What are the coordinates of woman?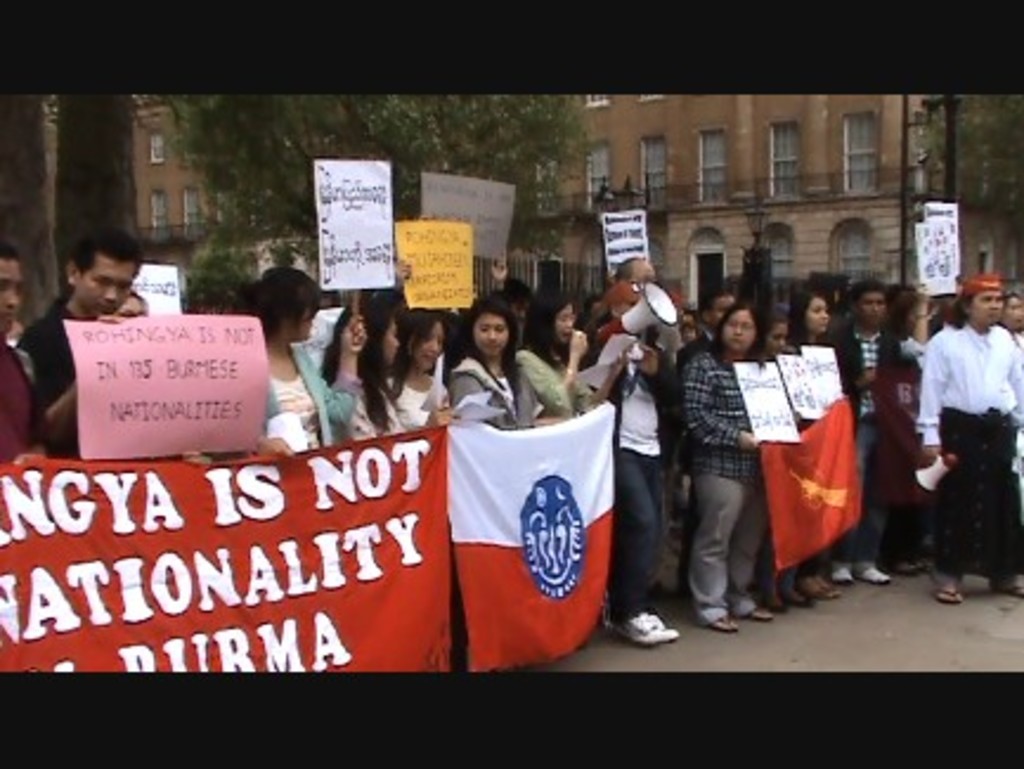
rect(513, 291, 631, 416).
